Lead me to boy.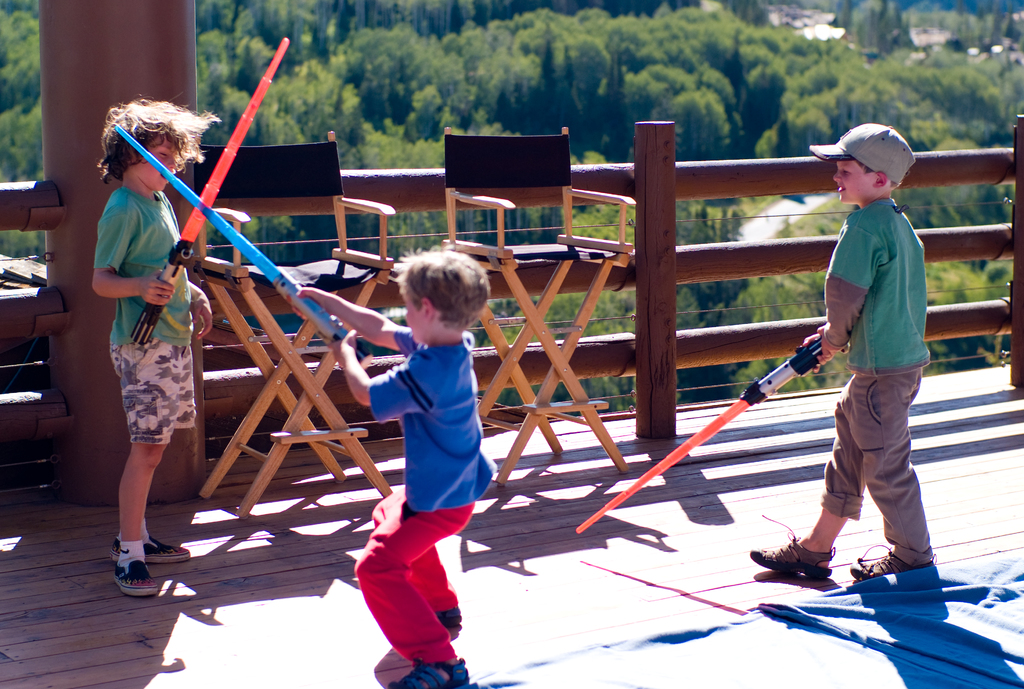
Lead to locate(287, 245, 488, 688).
